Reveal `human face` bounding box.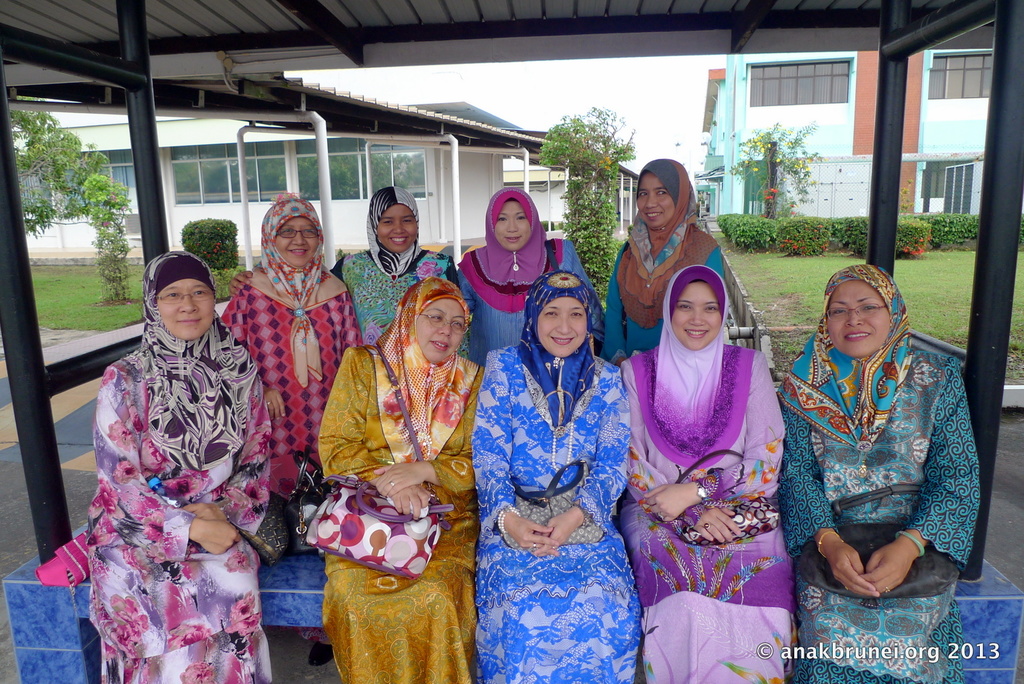
Revealed: [left=378, top=202, right=417, bottom=249].
